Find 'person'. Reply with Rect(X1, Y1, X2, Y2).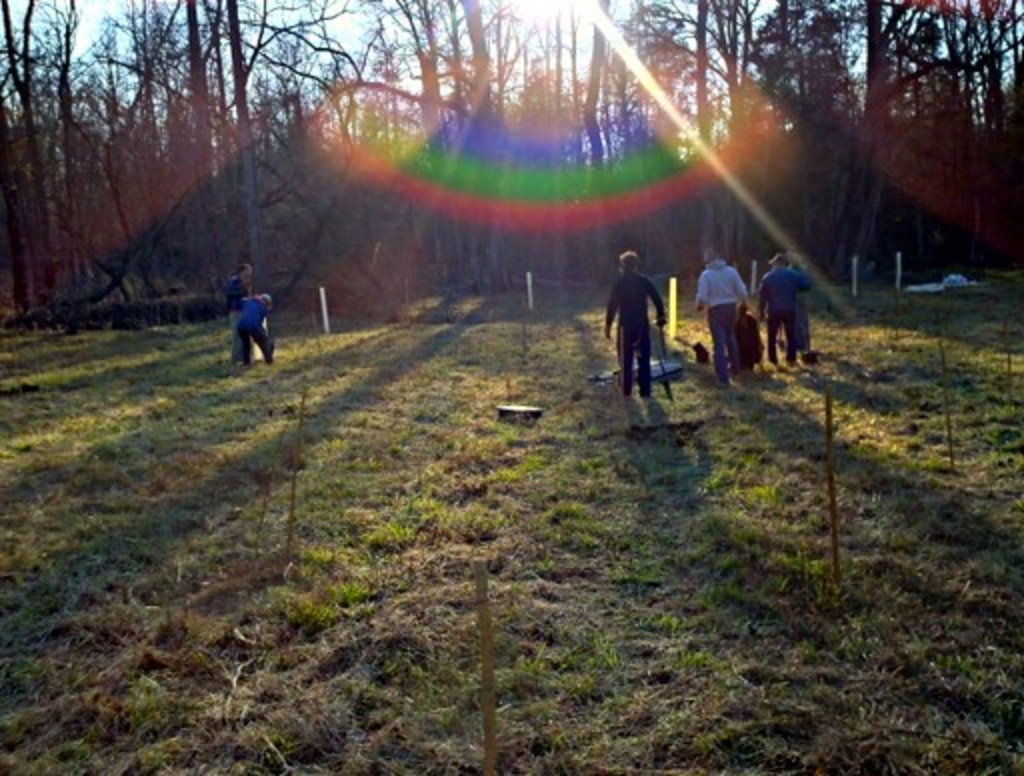
Rect(686, 246, 756, 382).
